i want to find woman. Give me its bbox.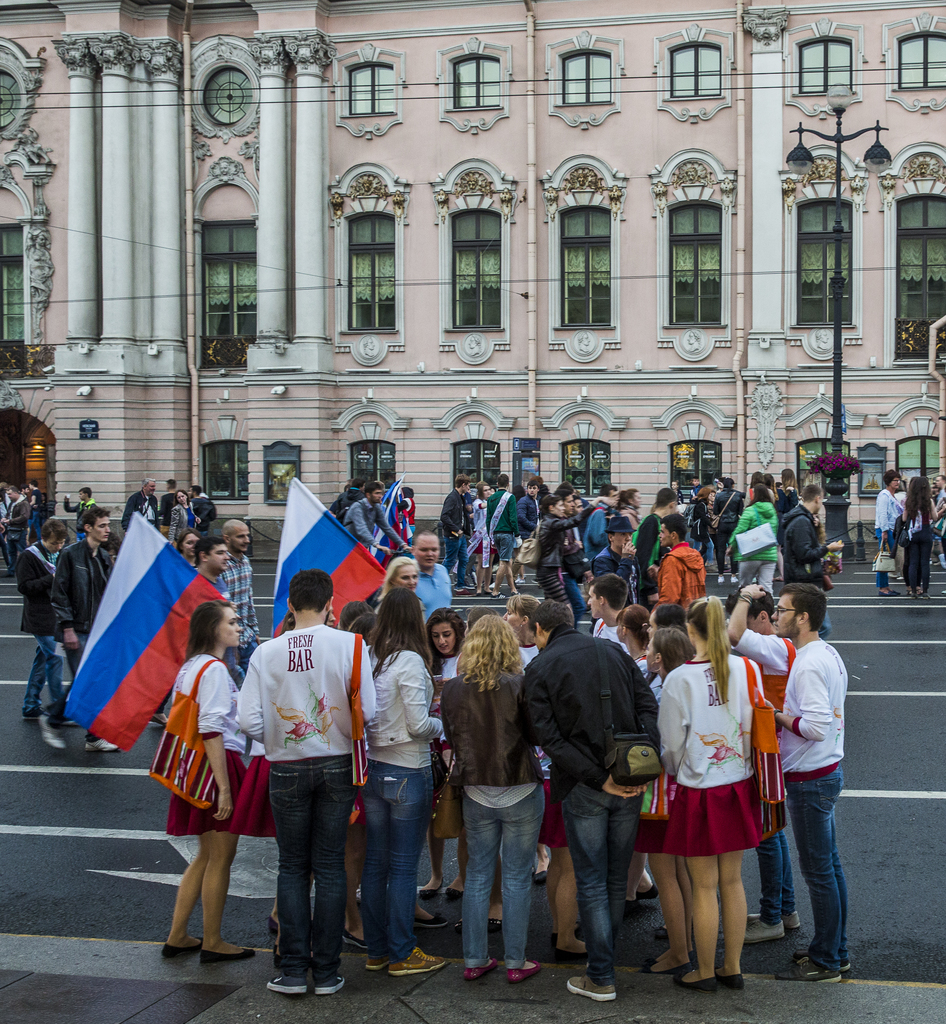
(x1=170, y1=492, x2=200, y2=543).
